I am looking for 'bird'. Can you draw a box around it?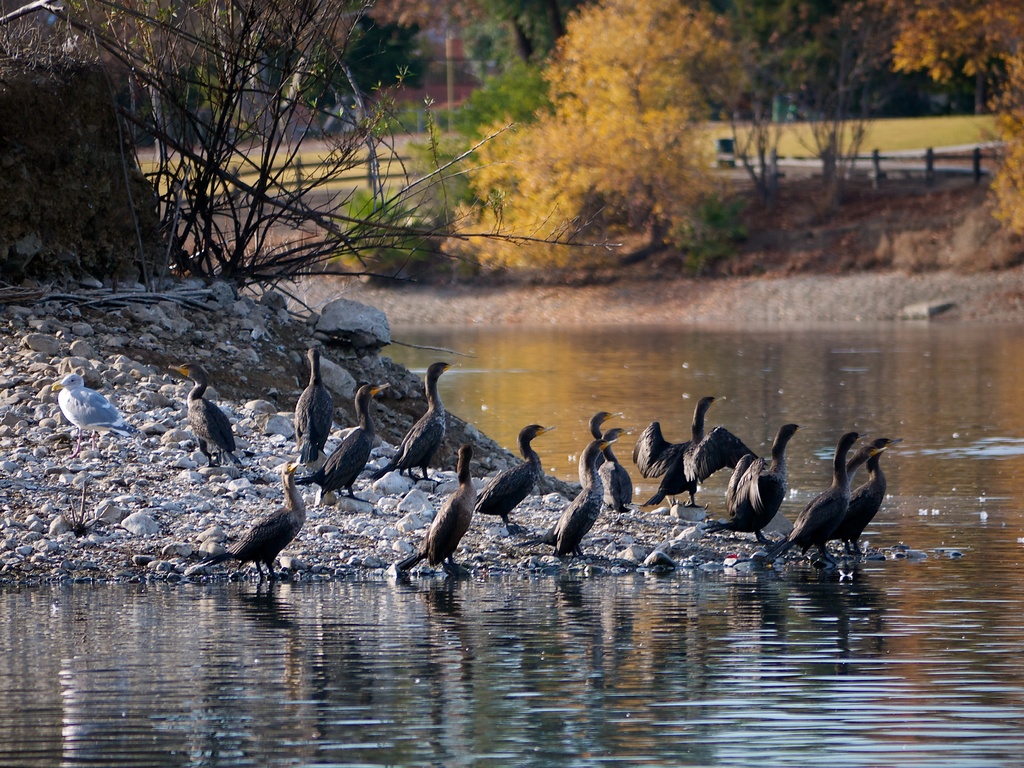
Sure, the bounding box is [477, 424, 557, 531].
